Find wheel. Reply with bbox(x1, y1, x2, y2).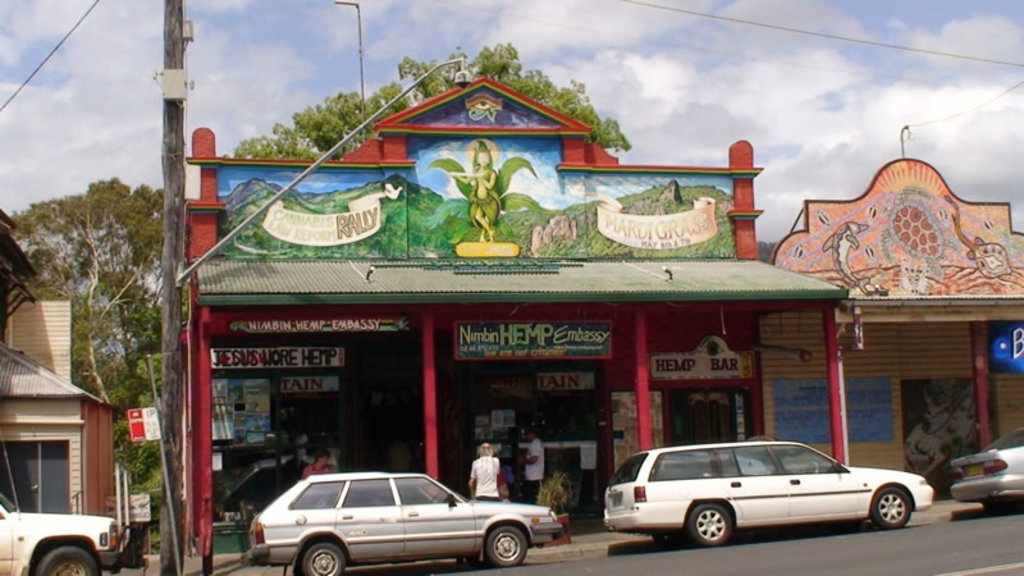
bbox(870, 486, 911, 529).
